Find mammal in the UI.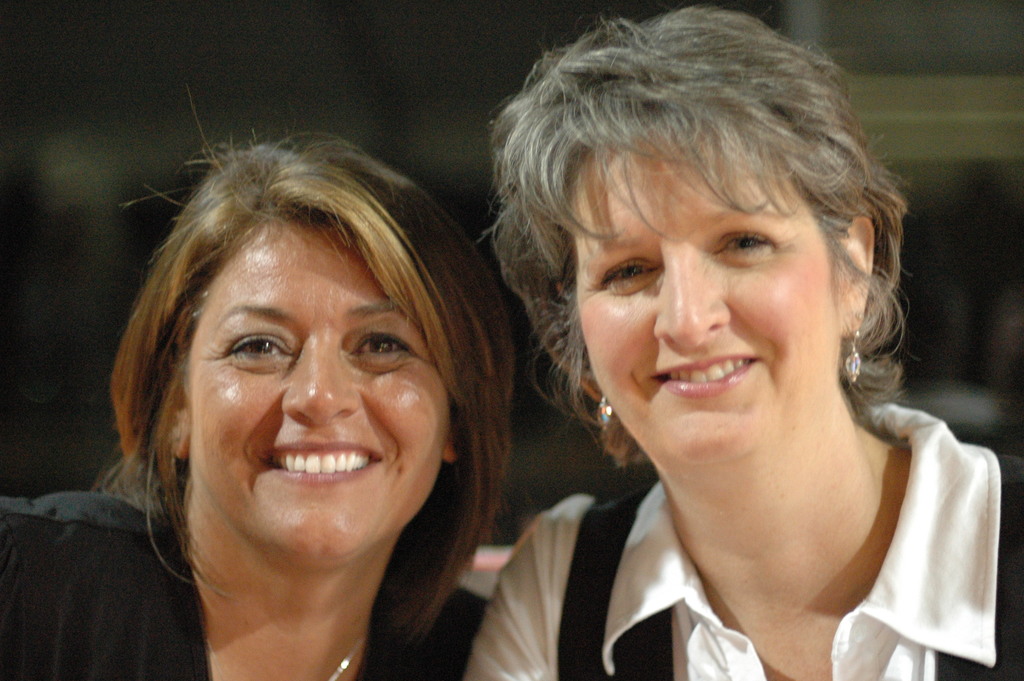
UI element at bbox=[424, 14, 1010, 665].
